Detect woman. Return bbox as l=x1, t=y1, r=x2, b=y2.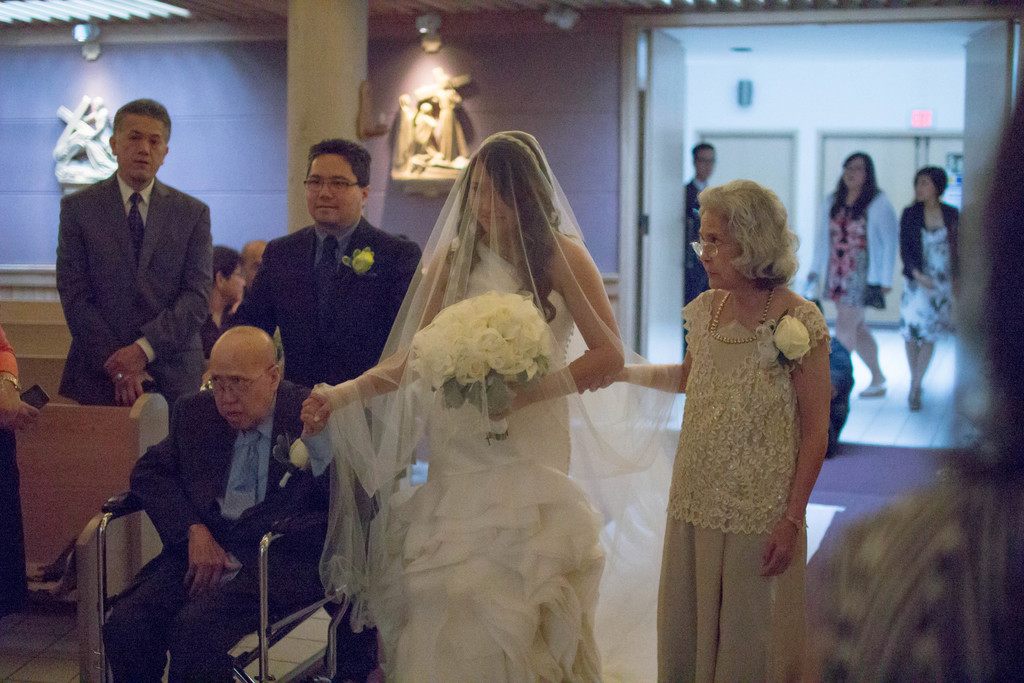
l=573, t=178, r=834, b=682.
